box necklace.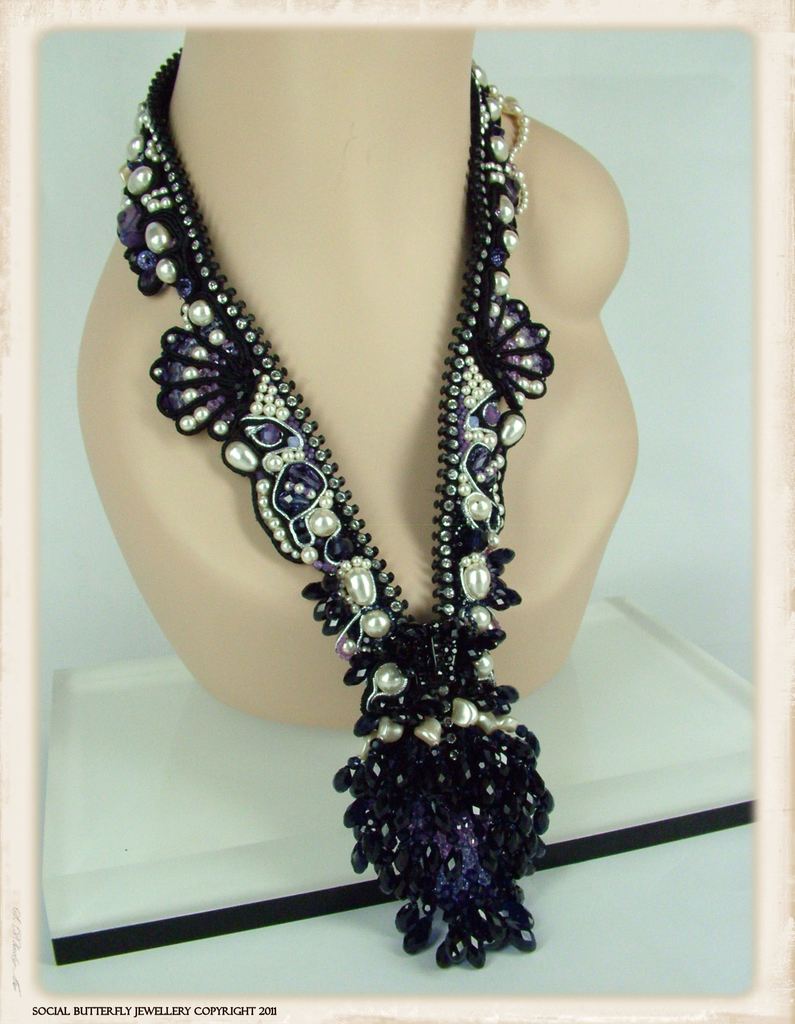
115:44:557:964.
